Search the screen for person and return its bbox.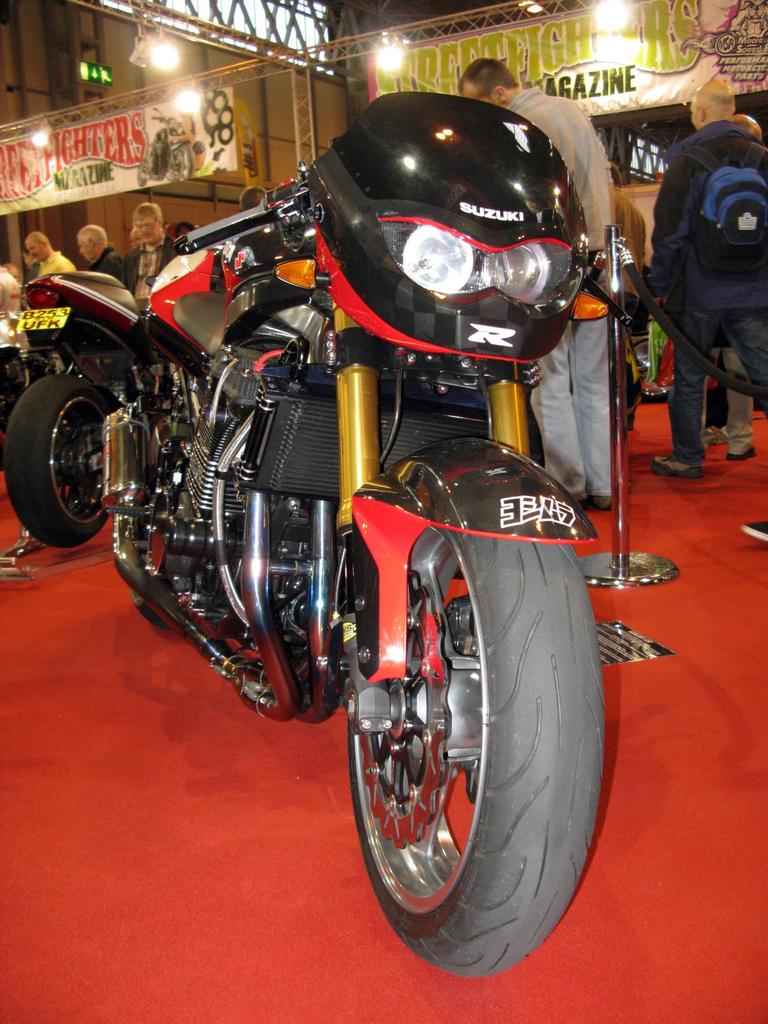
Found: 79:225:124:281.
